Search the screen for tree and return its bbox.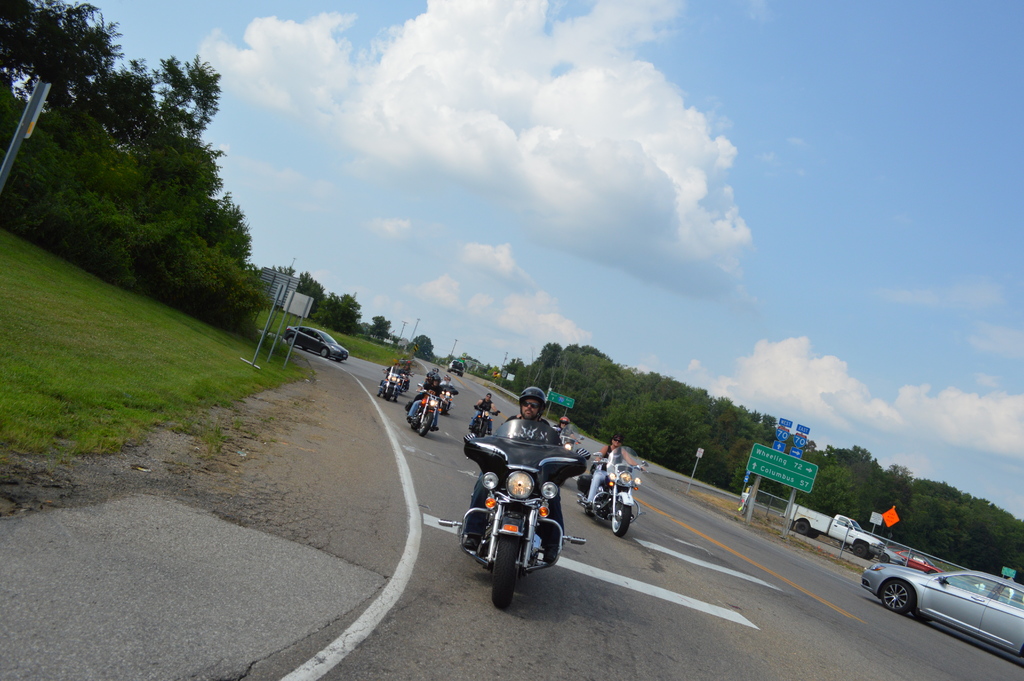
Found: 305, 296, 371, 332.
